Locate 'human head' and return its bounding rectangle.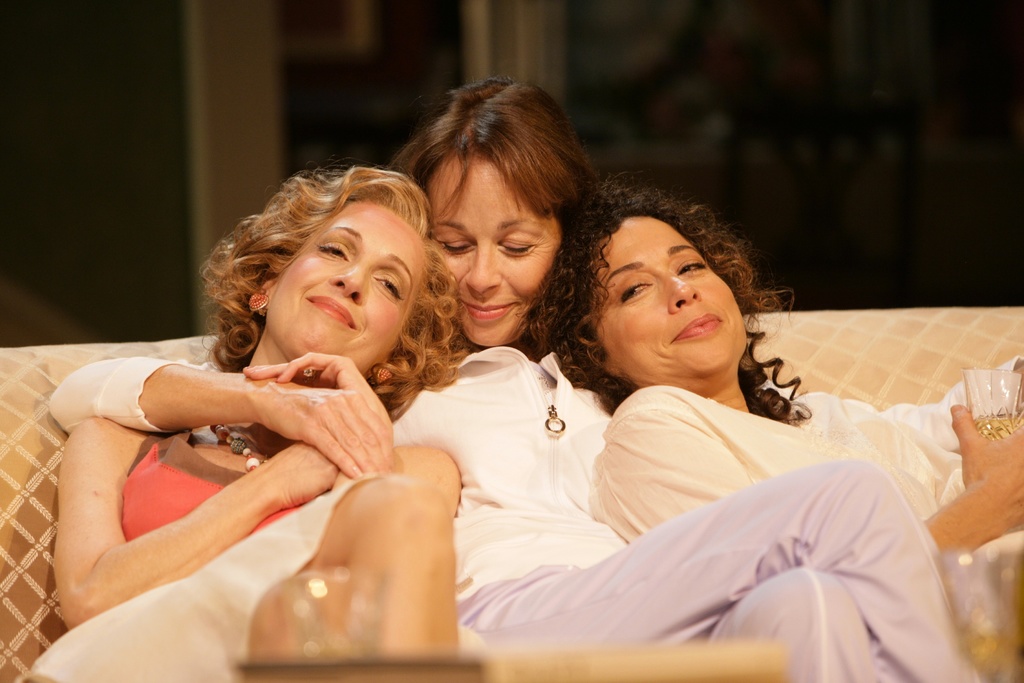
<box>239,164,431,374</box>.
